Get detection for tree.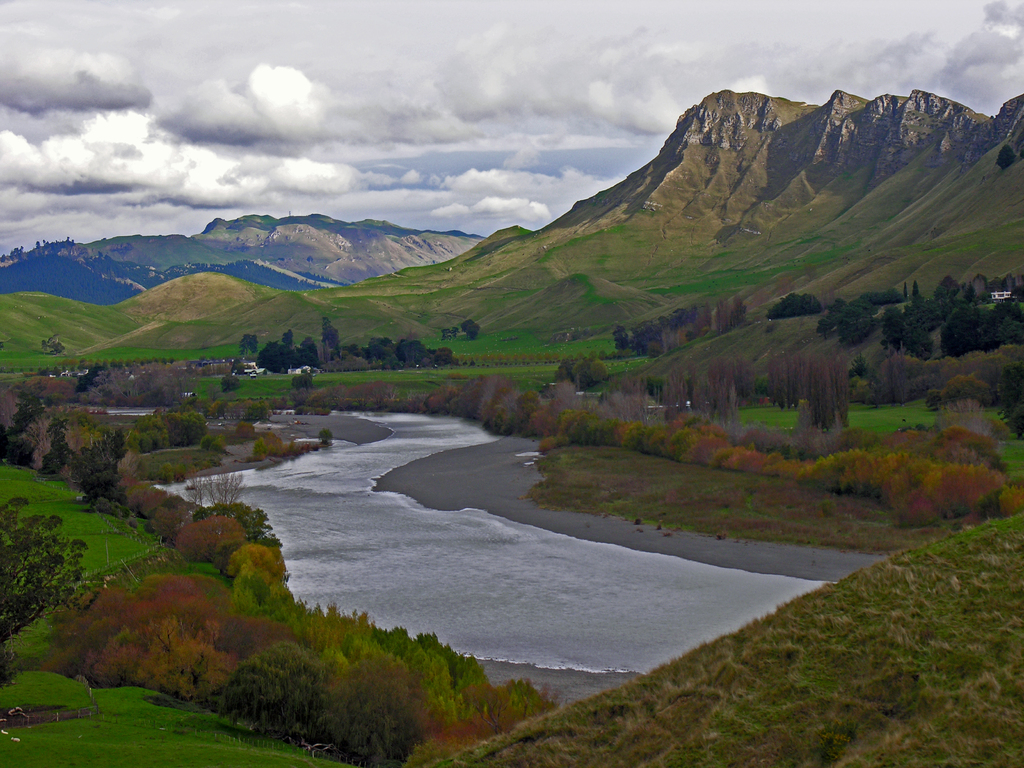
Detection: detection(995, 143, 1014, 170).
